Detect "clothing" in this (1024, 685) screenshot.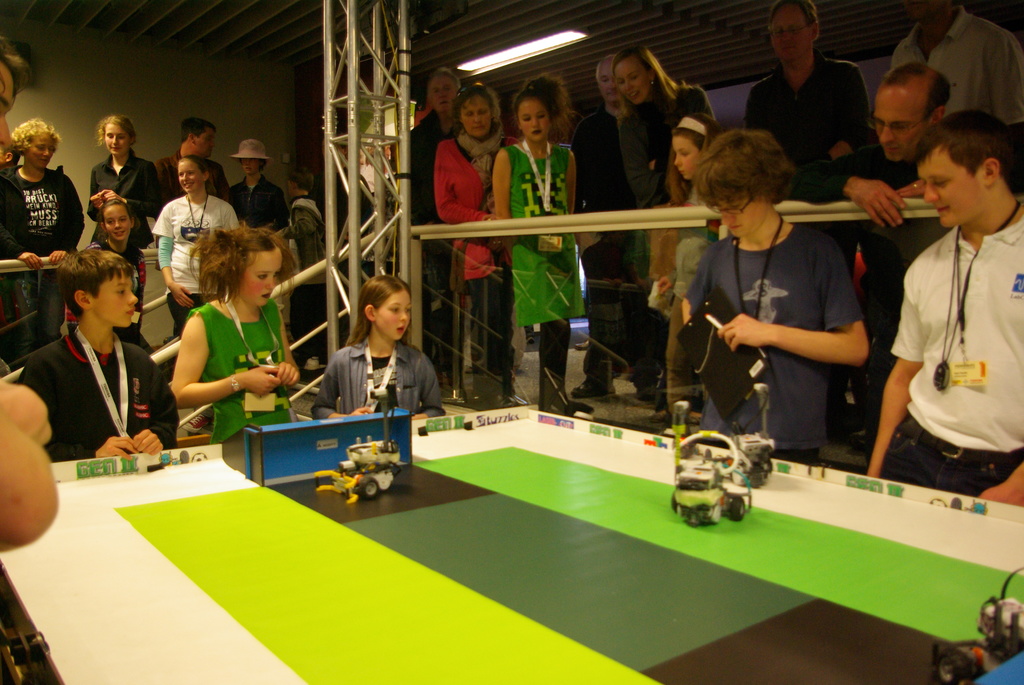
Detection: left=19, top=324, right=183, bottom=464.
